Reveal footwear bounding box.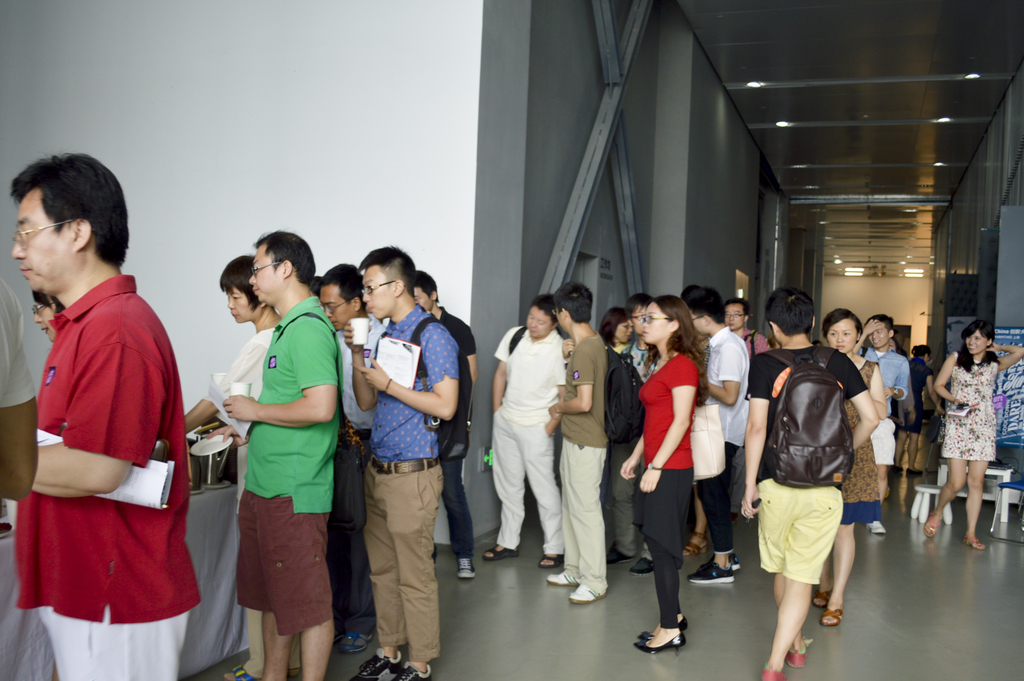
Revealed: BBox(890, 466, 904, 476).
